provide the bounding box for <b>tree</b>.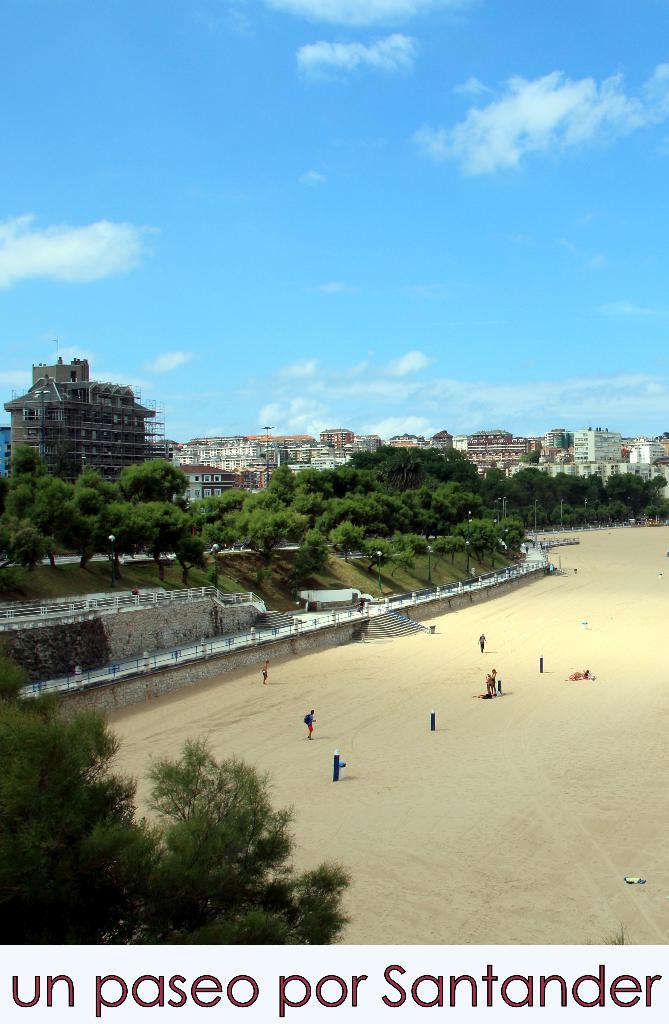
l=120, t=493, r=193, b=584.
